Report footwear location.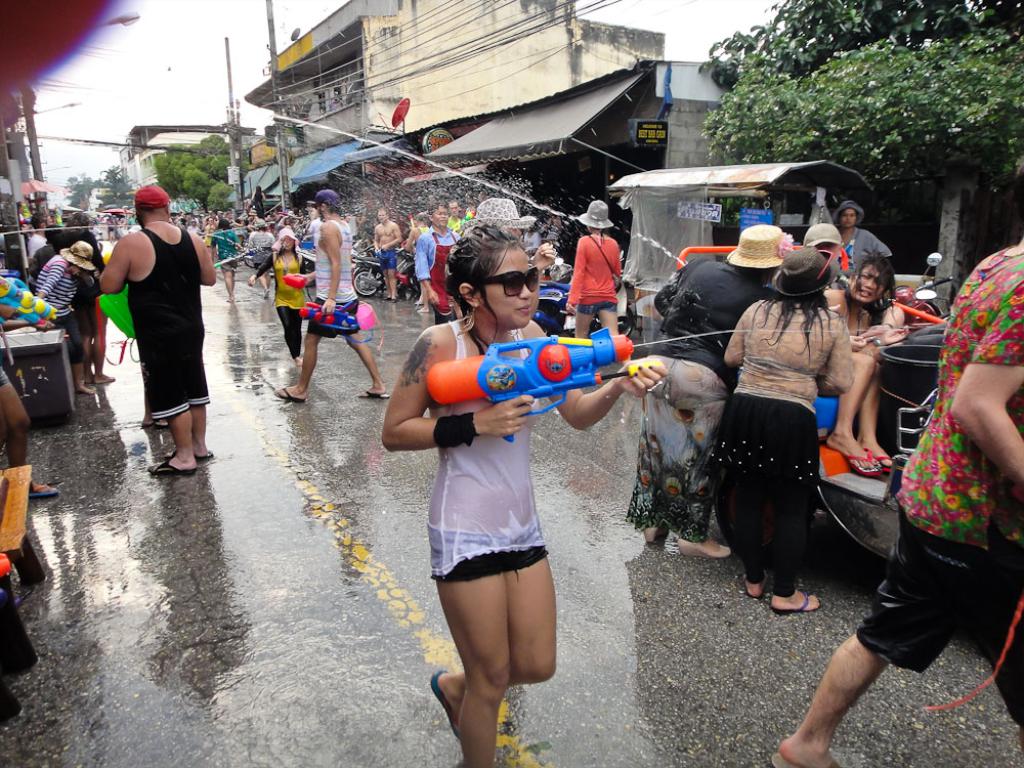
Report: (426,665,457,738).
